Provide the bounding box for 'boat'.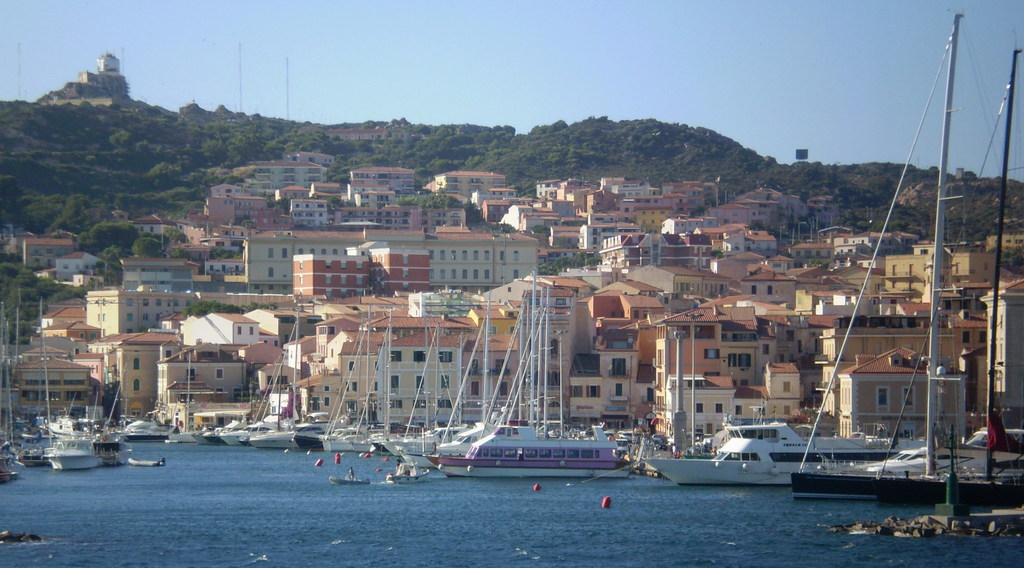
select_region(865, 44, 1023, 491).
